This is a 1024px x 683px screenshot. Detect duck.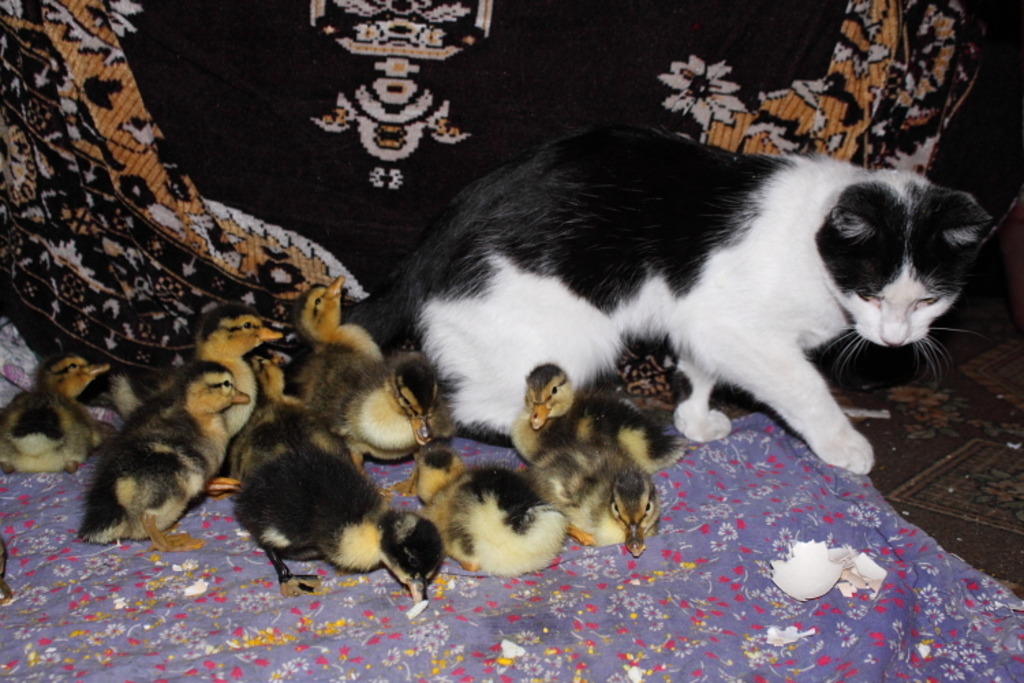
[left=300, top=279, right=396, bottom=393].
